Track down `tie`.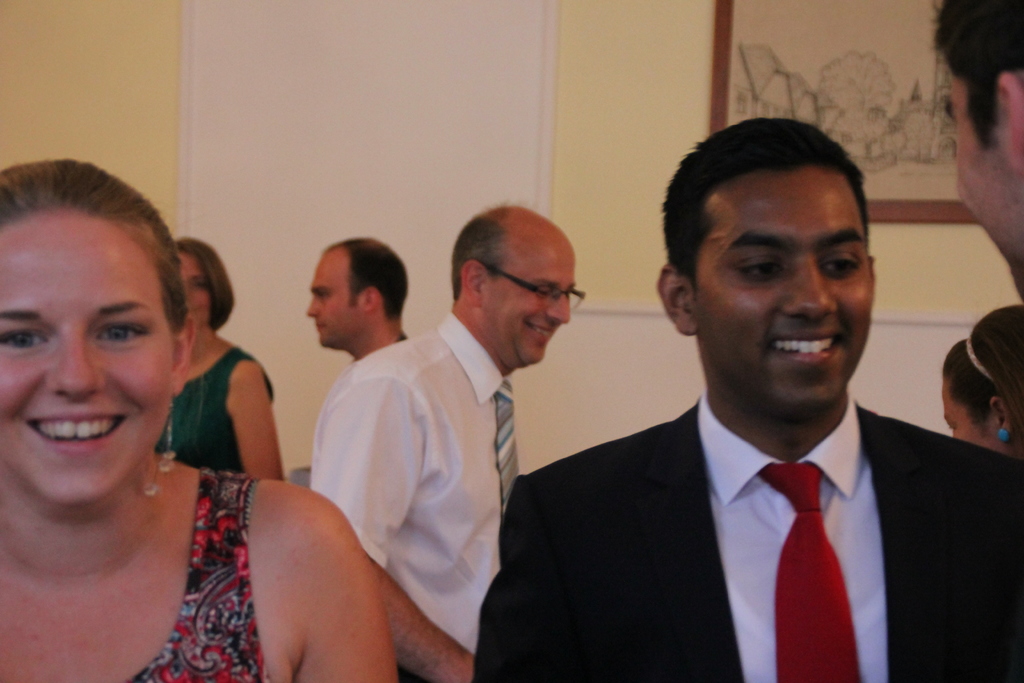
Tracked to [left=495, top=378, right=526, bottom=521].
